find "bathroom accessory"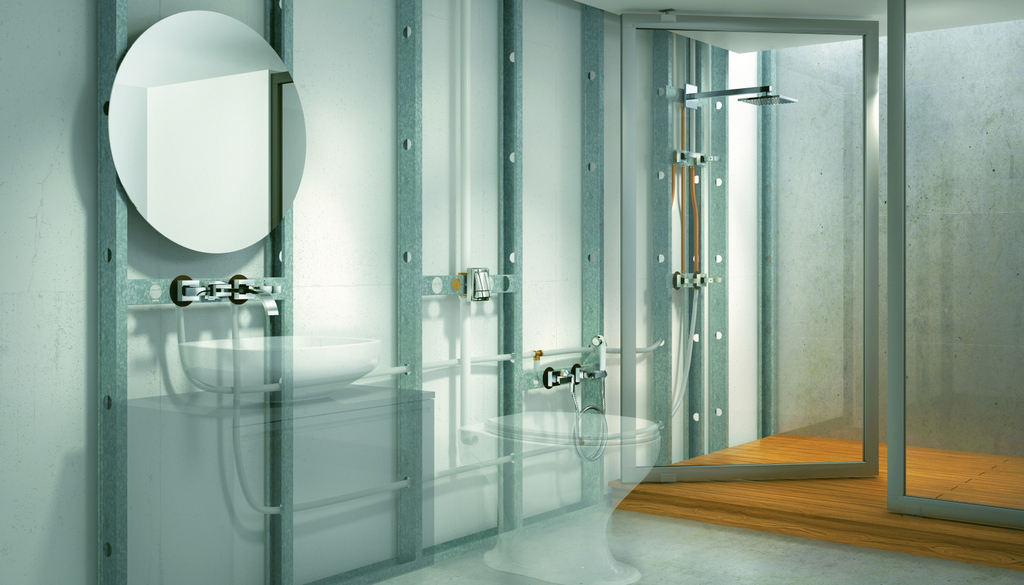
<box>465,266,492,303</box>
